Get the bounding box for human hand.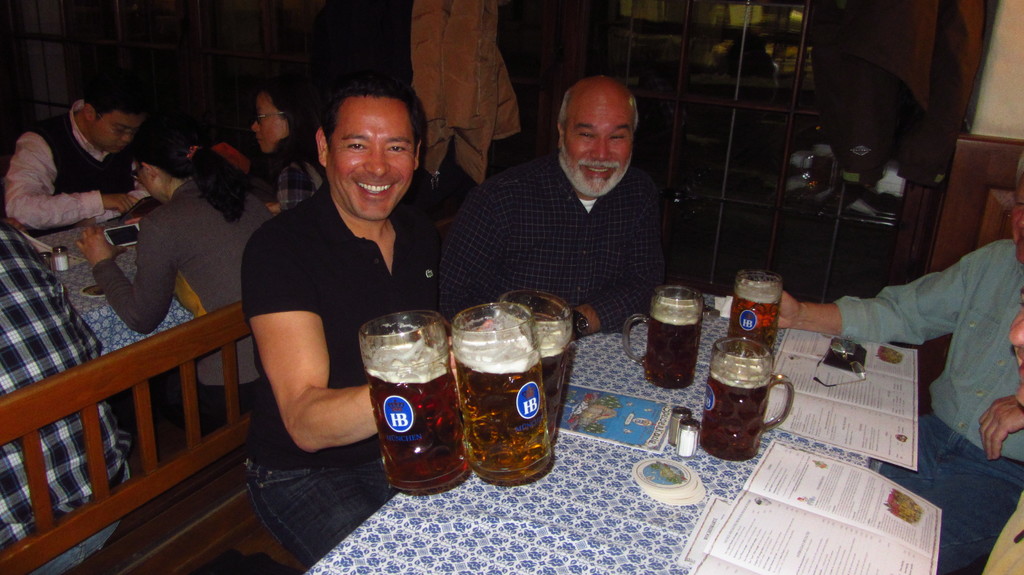
select_region(449, 322, 492, 391).
